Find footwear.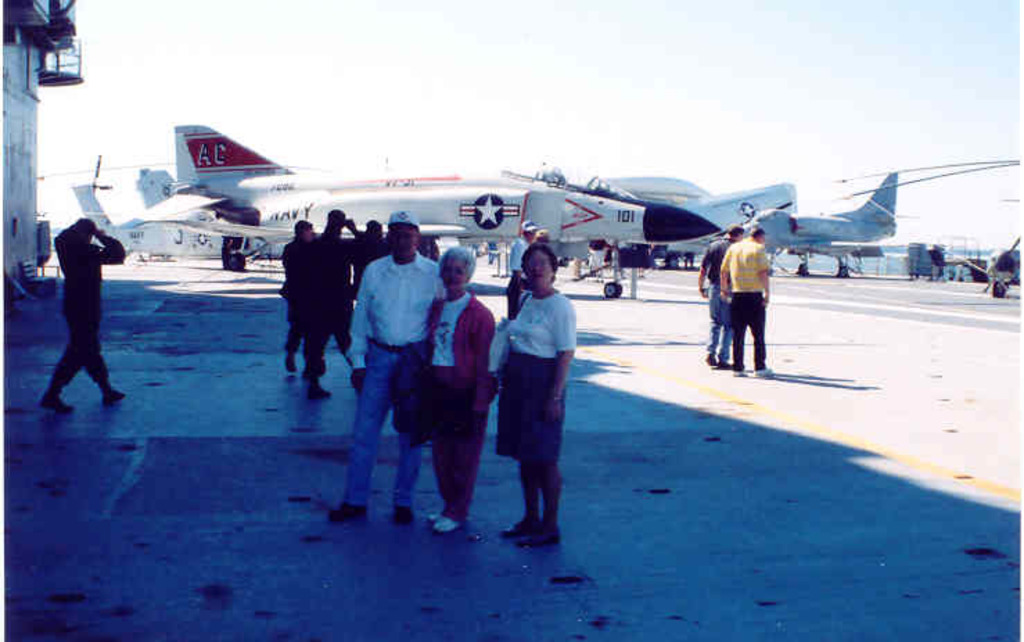
[left=427, top=506, right=443, bottom=520].
